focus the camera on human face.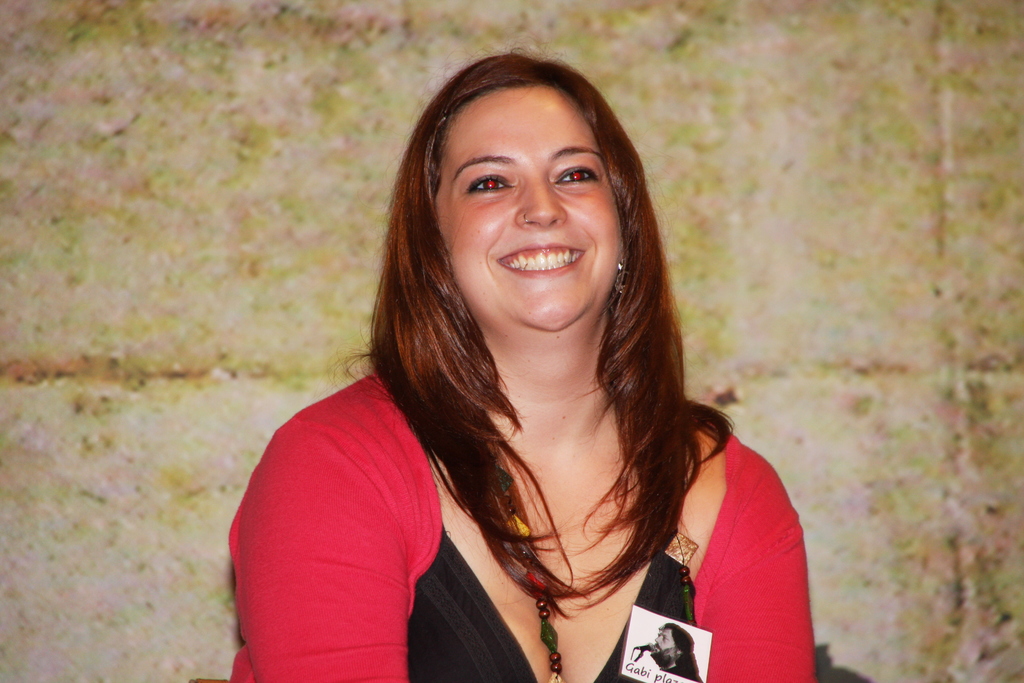
Focus region: 434:93:619:343.
